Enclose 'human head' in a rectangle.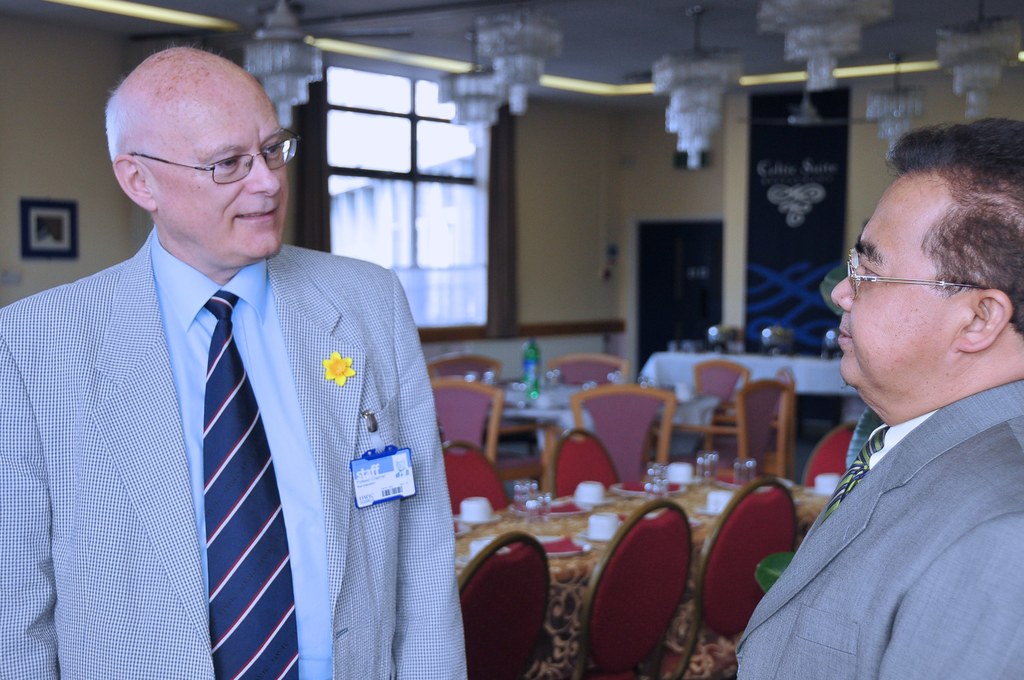
[110, 42, 300, 267].
